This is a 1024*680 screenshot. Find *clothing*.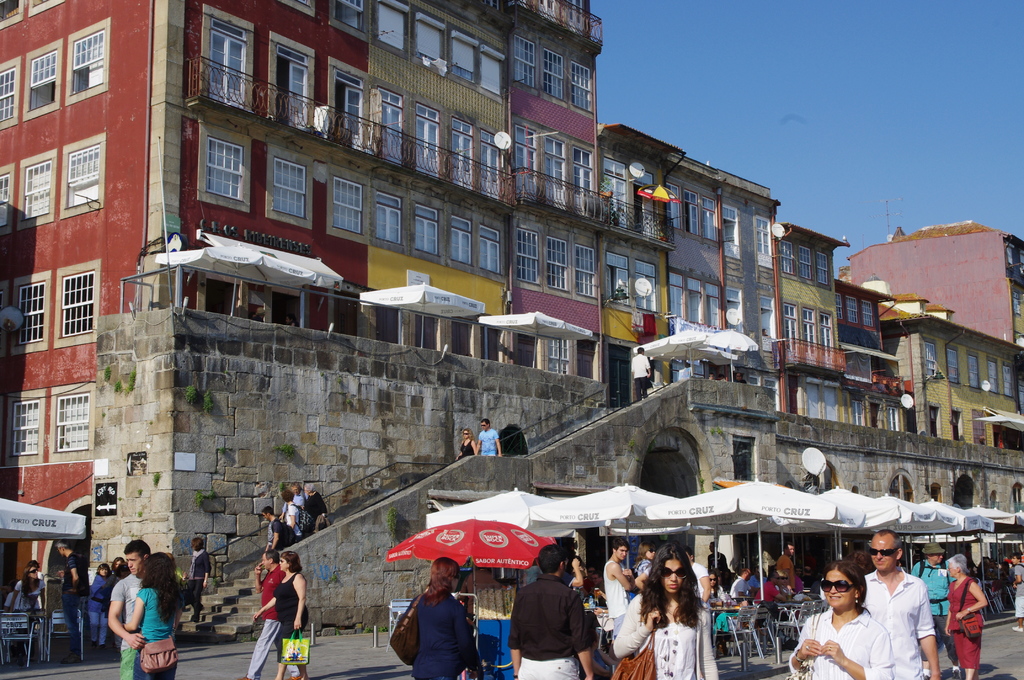
Bounding box: x1=774, y1=552, x2=794, y2=587.
